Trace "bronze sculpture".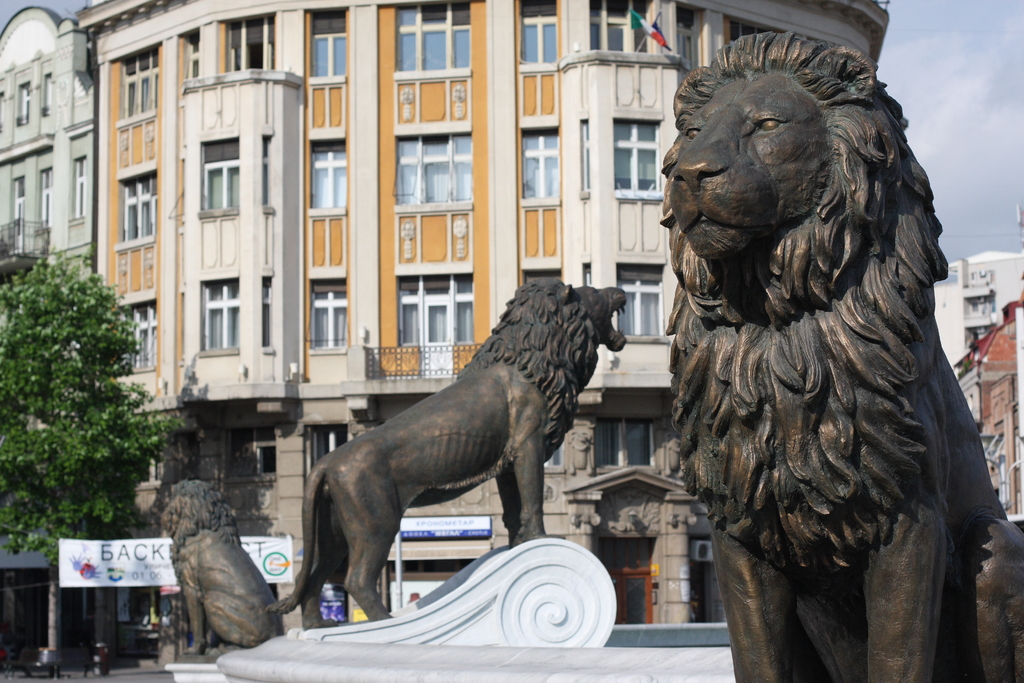
Traced to Rect(659, 29, 1023, 682).
